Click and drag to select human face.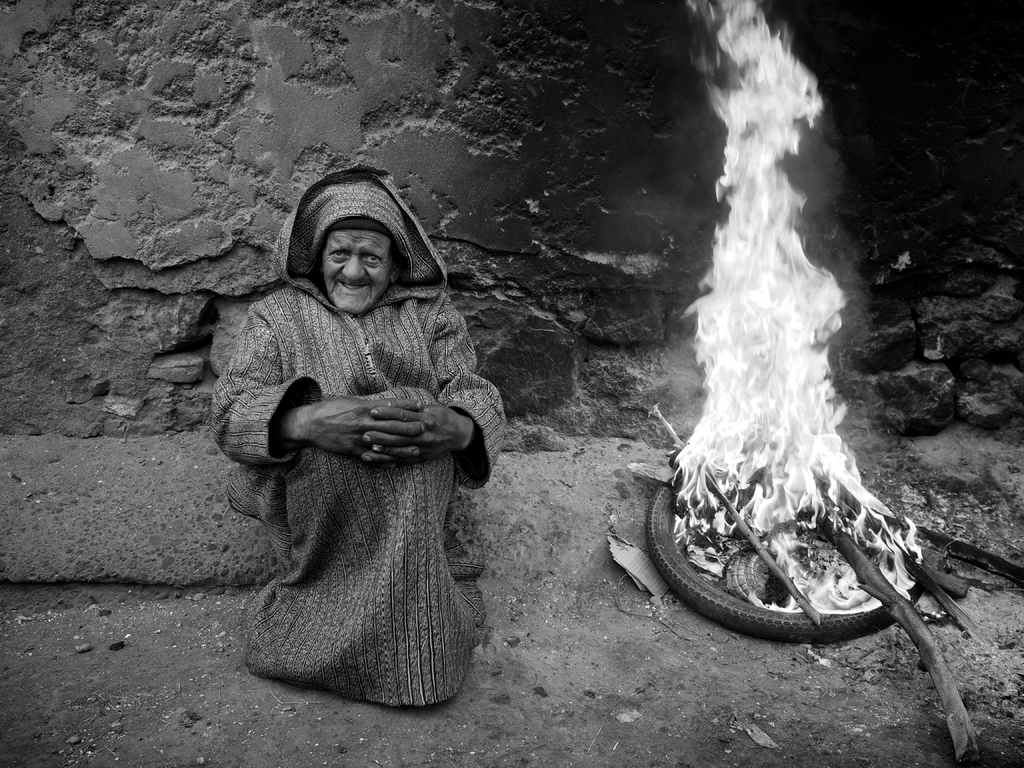
Selection: rect(325, 232, 390, 320).
